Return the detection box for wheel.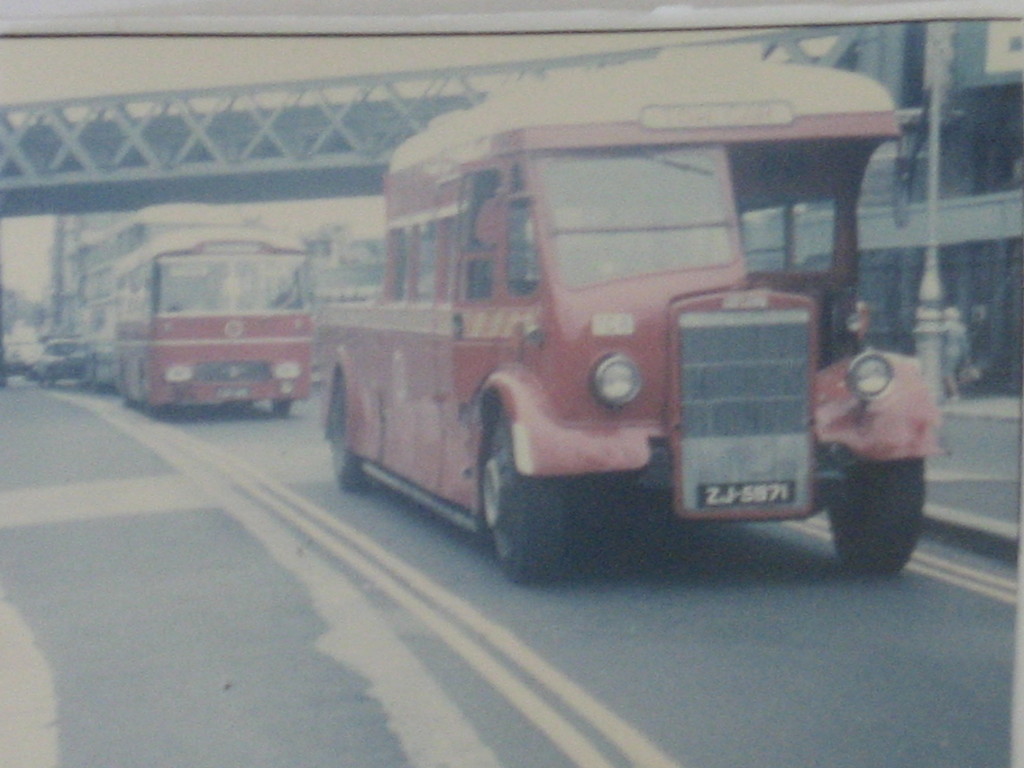
crop(325, 371, 376, 495).
